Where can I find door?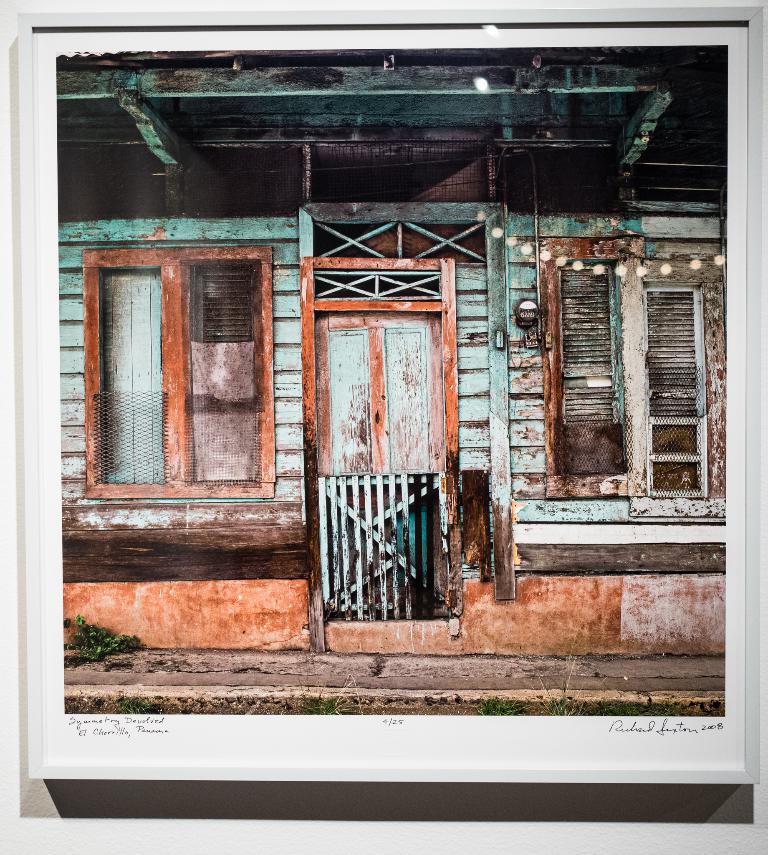
You can find it at 302,263,466,625.
